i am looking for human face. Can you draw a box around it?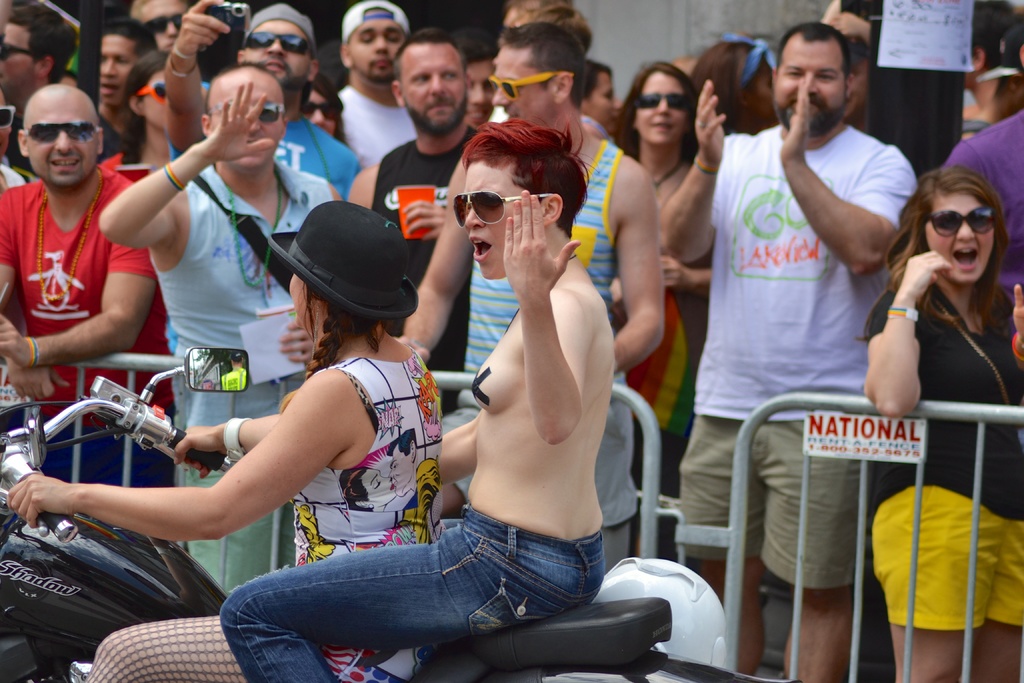
Sure, the bounding box is crop(490, 49, 552, 136).
